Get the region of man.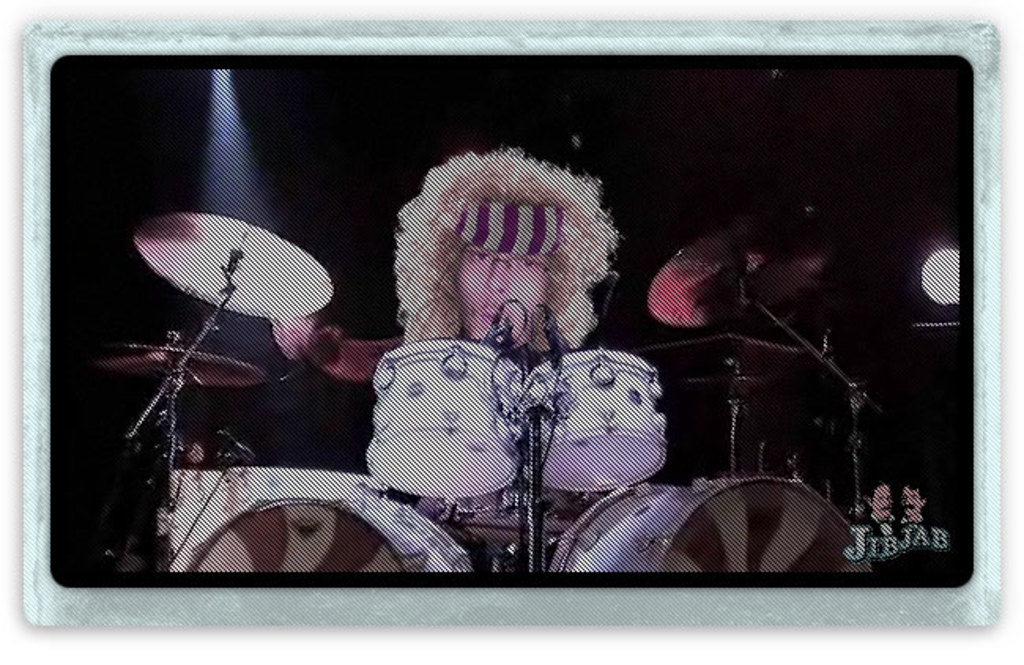
(x1=271, y1=139, x2=624, y2=522).
